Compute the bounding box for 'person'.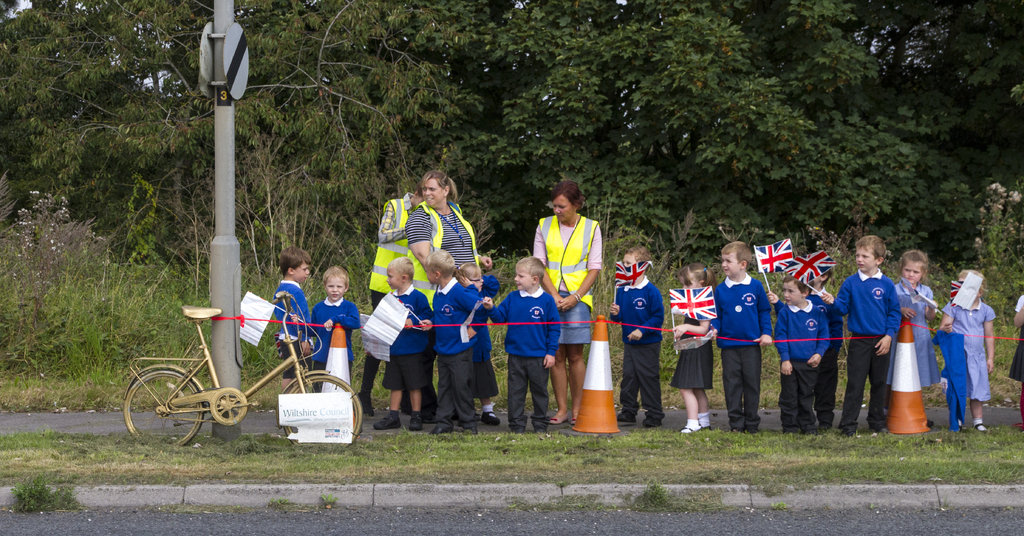
bbox(414, 249, 488, 435).
